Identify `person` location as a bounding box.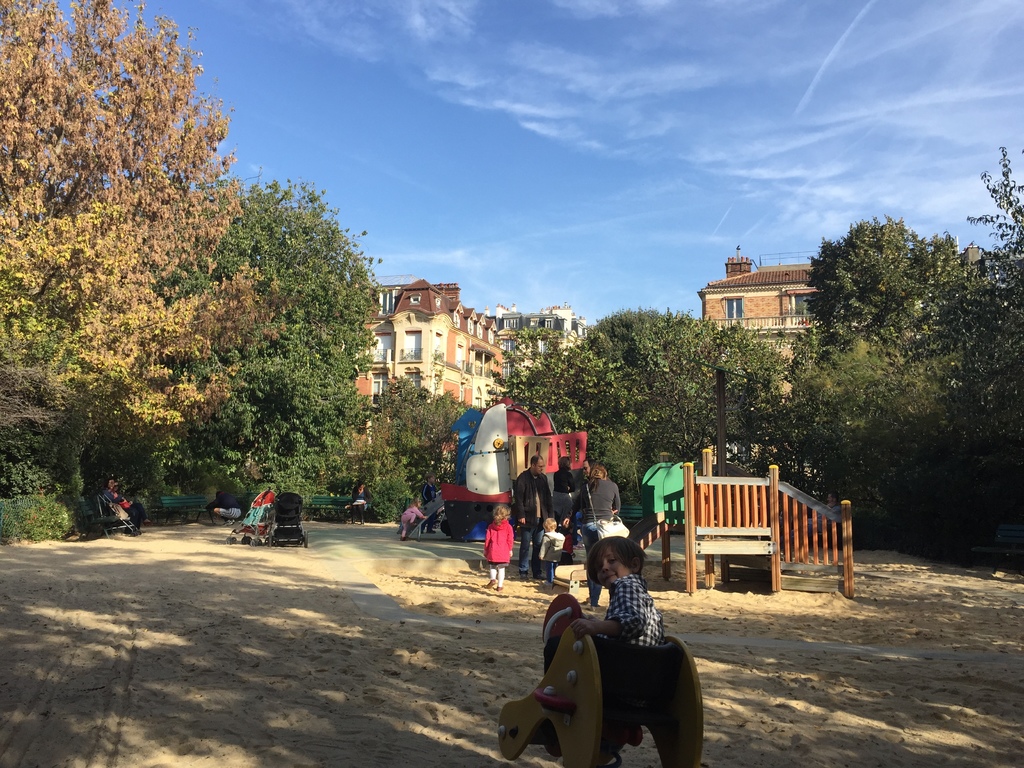
BBox(117, 480, 154, 526).
